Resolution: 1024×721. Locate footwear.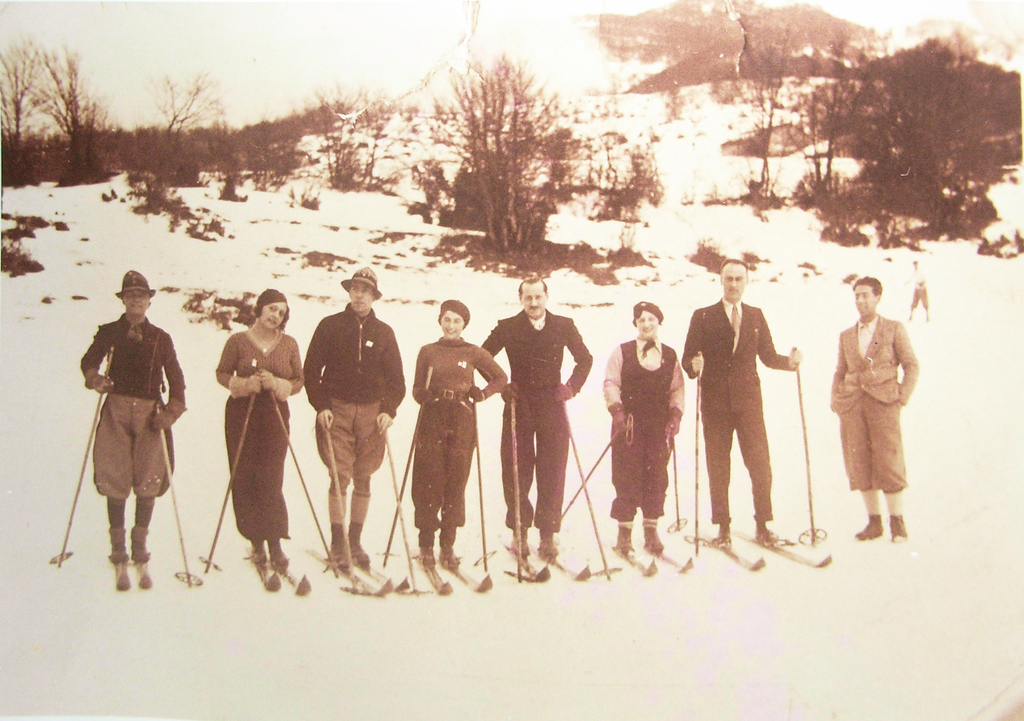
bbox(416, 547, 435, 571).
